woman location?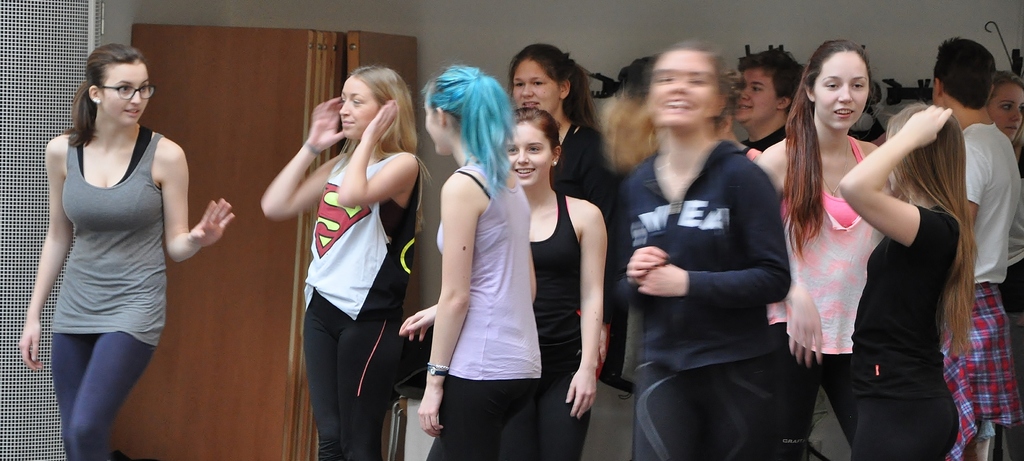
select_region(759, 33, 896, 457)
